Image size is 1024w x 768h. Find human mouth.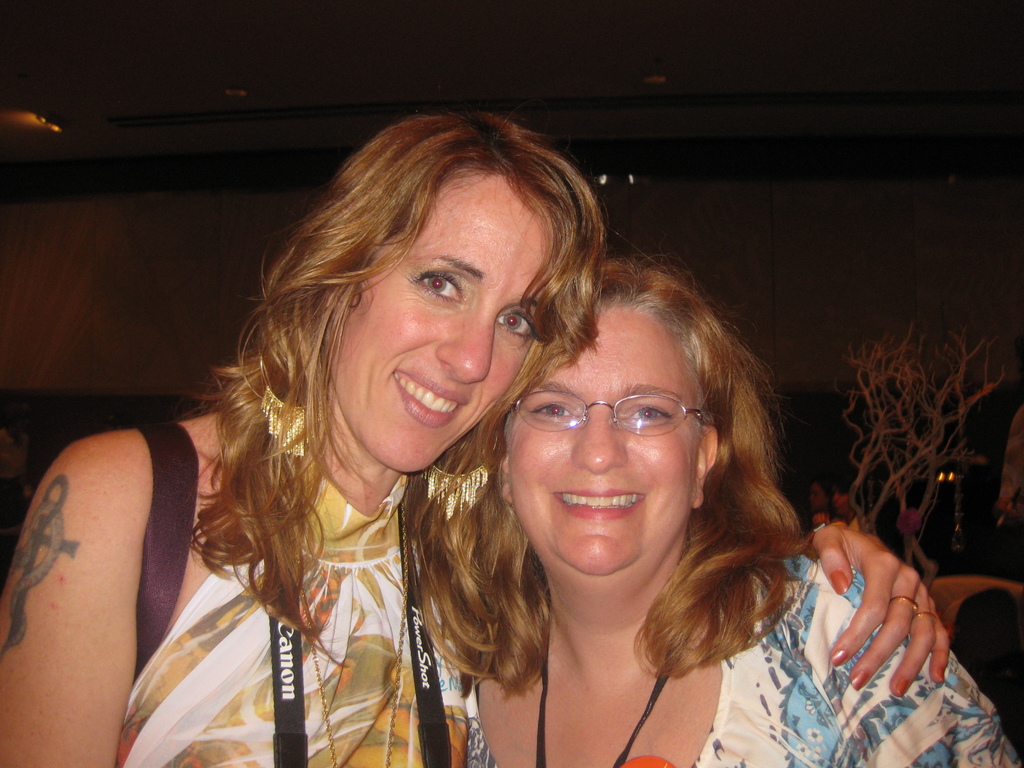
box(390, 368, 458, 423).
